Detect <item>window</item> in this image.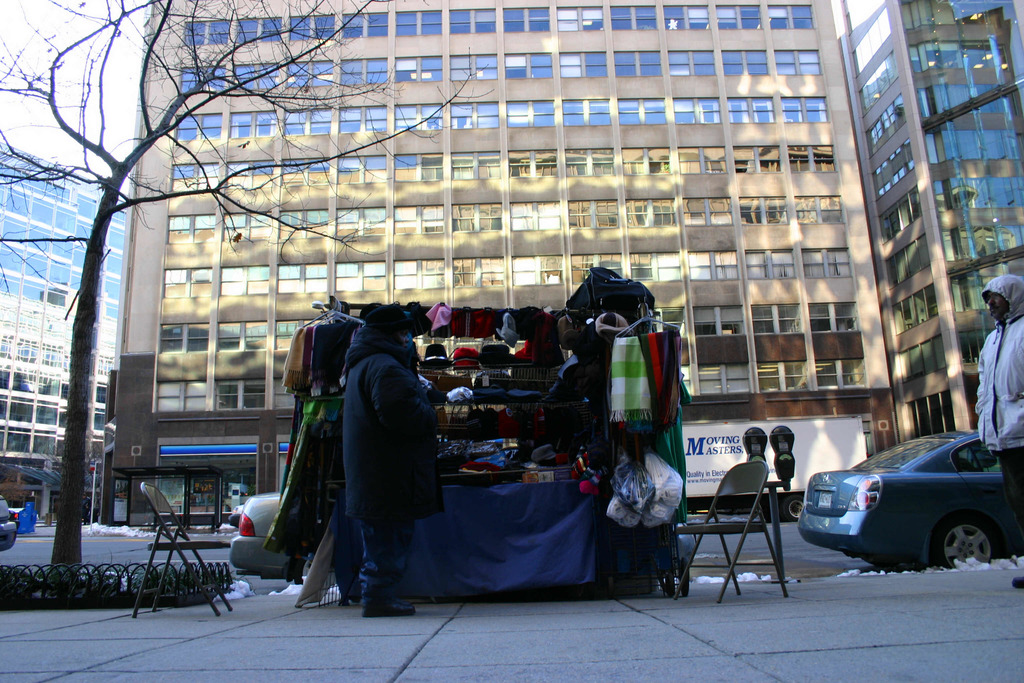
Detection: 714,2,761,28.
